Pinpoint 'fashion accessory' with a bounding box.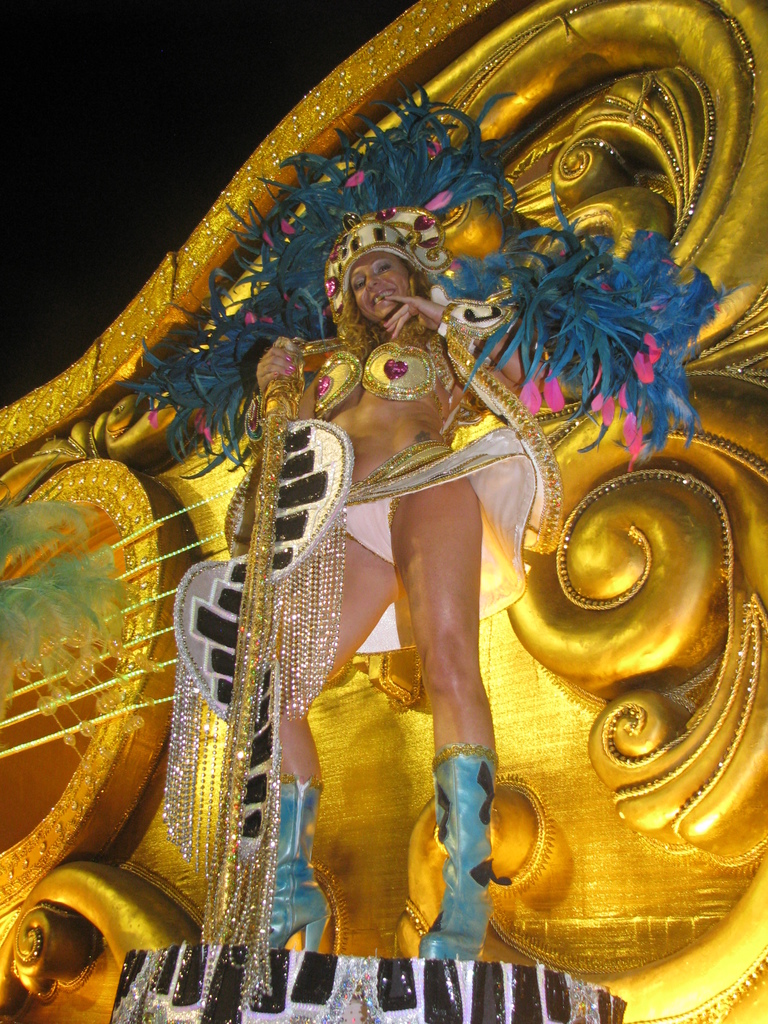
[x1=270, y1=774, x2=335, y2=953].
